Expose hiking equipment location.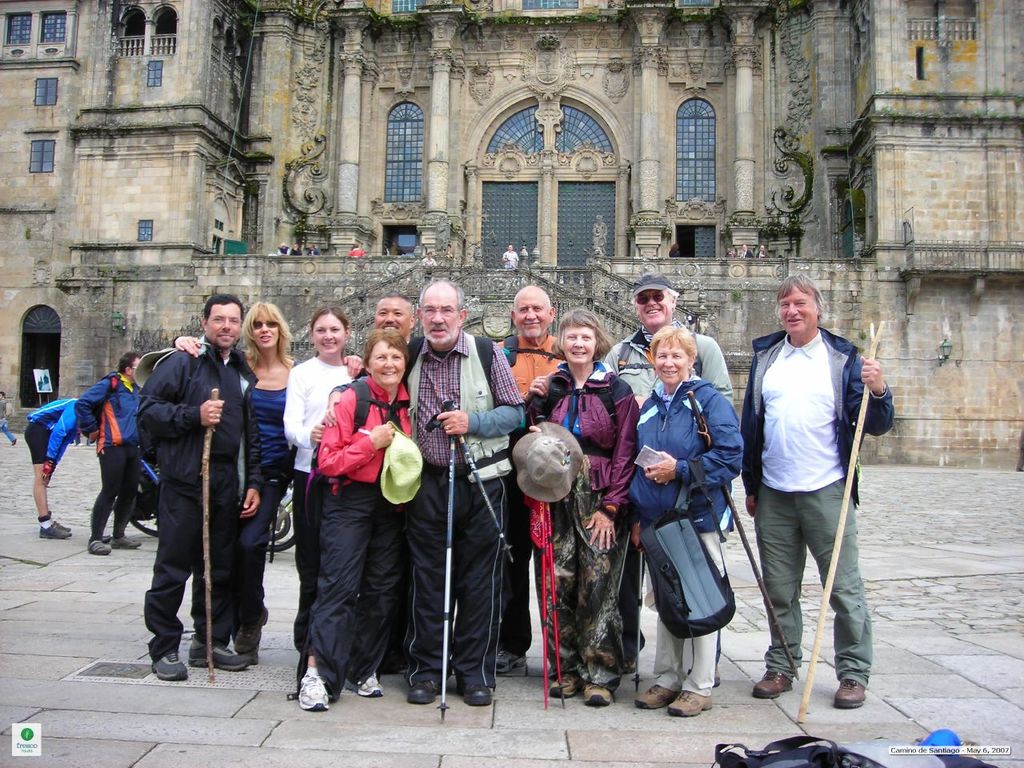
Exposed at bbox=[37, 522, 73, 542].
